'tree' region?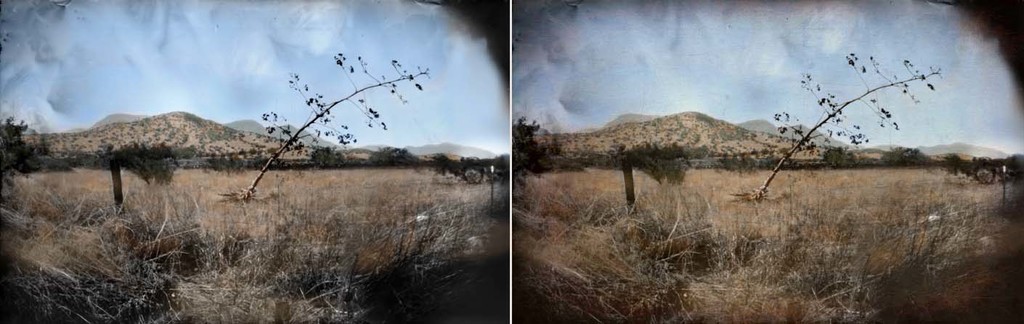
left=309, top=146, right=344, bottom=168
